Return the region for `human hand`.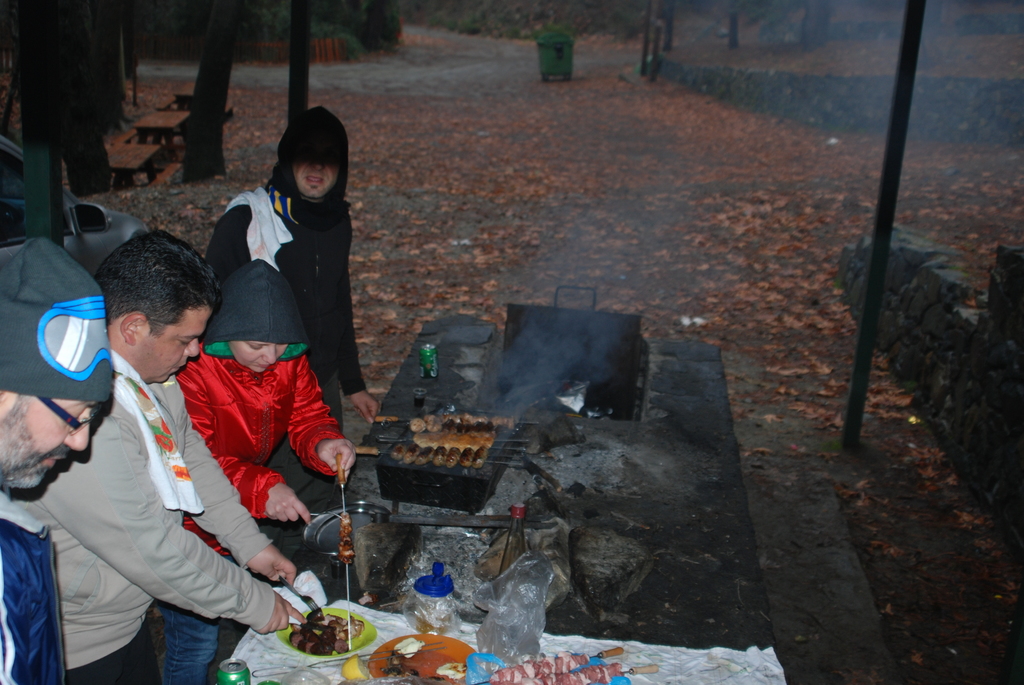
(x1=350, y1=391, x2=383, y2=425).
